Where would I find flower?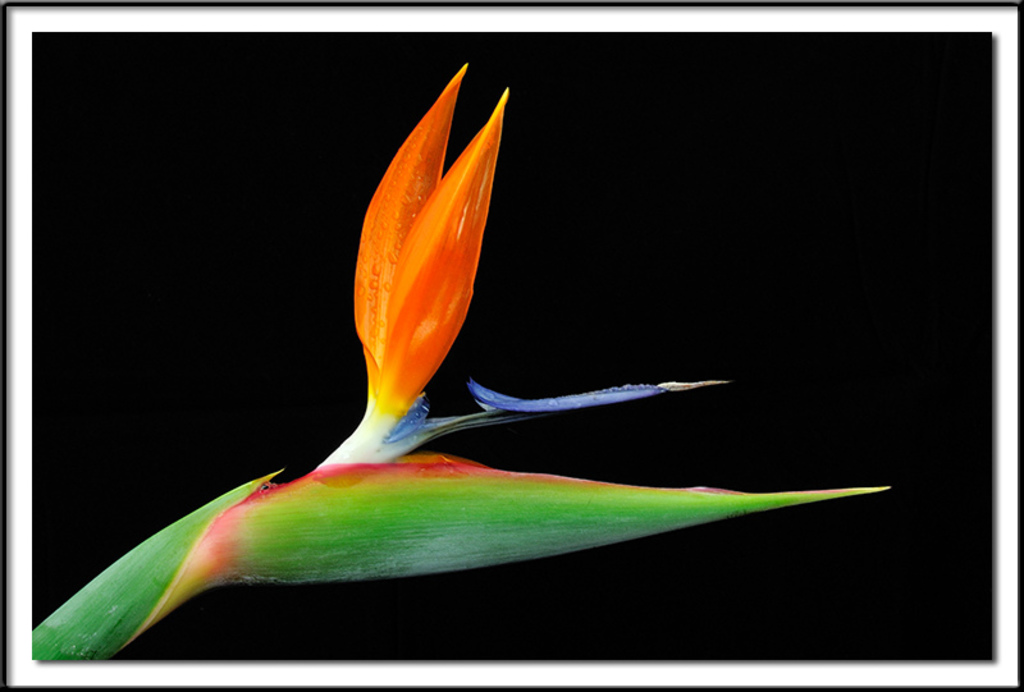
At [316,61,730,469].
